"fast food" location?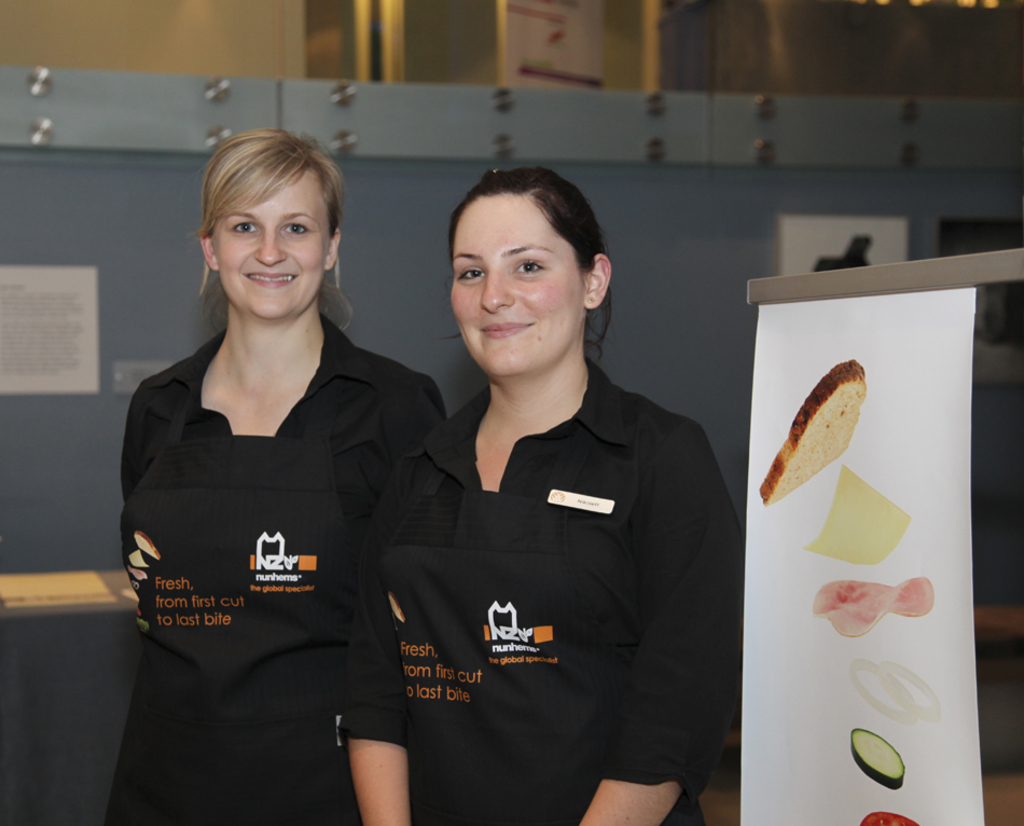
crop(759, 358, 867, 505)
